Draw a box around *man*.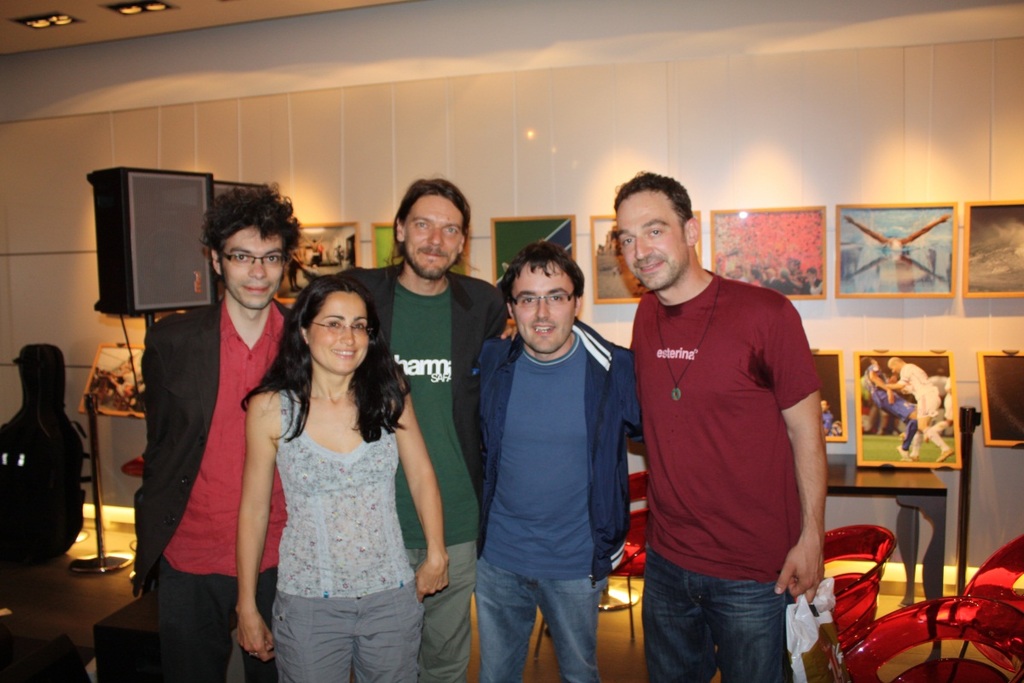
box=[445, 245, 618, 682].
